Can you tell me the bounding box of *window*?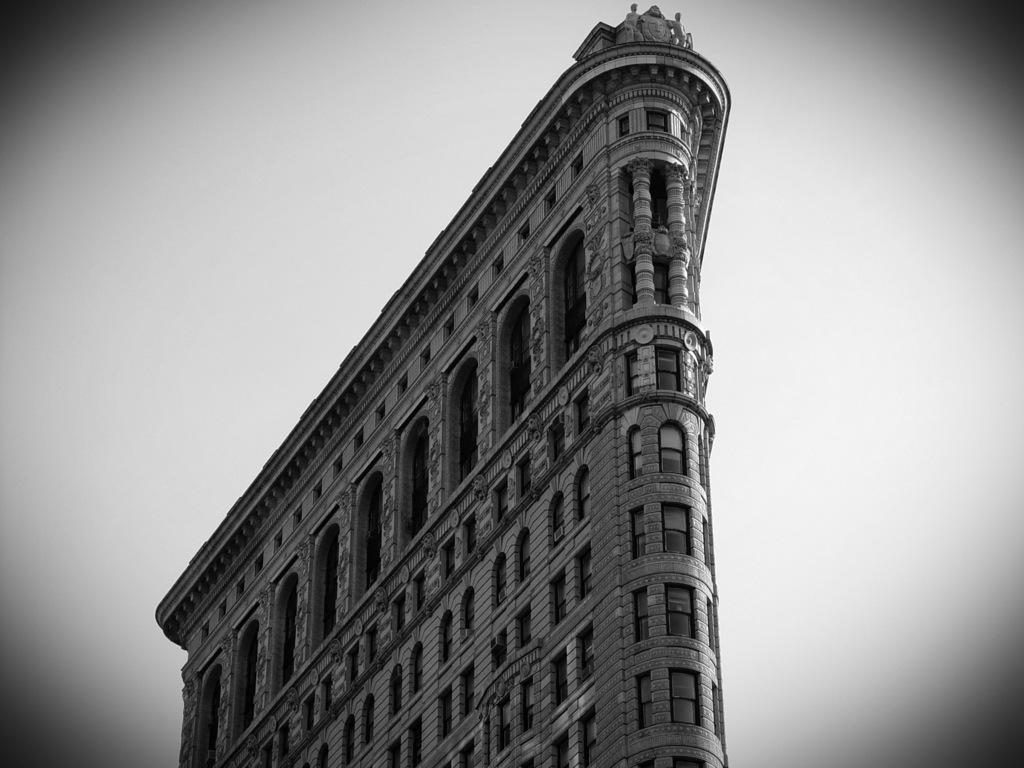
bbox=[271, 529, 287, 552].
